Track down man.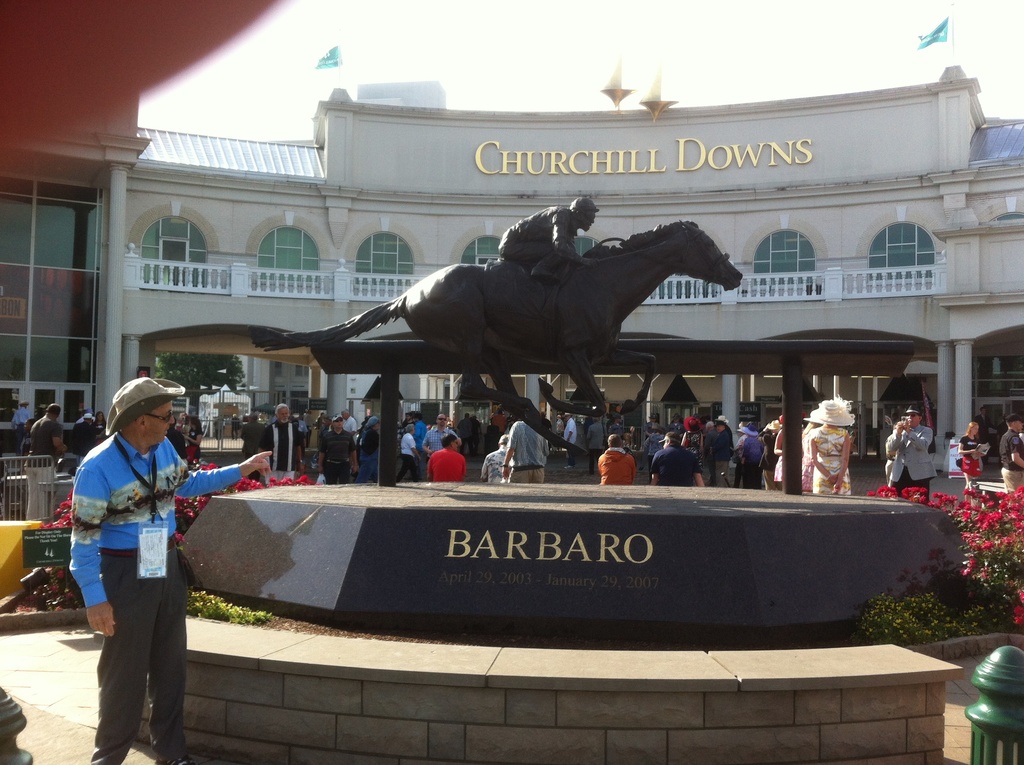
Tracked to BBox(257, 399, 303, 485).
